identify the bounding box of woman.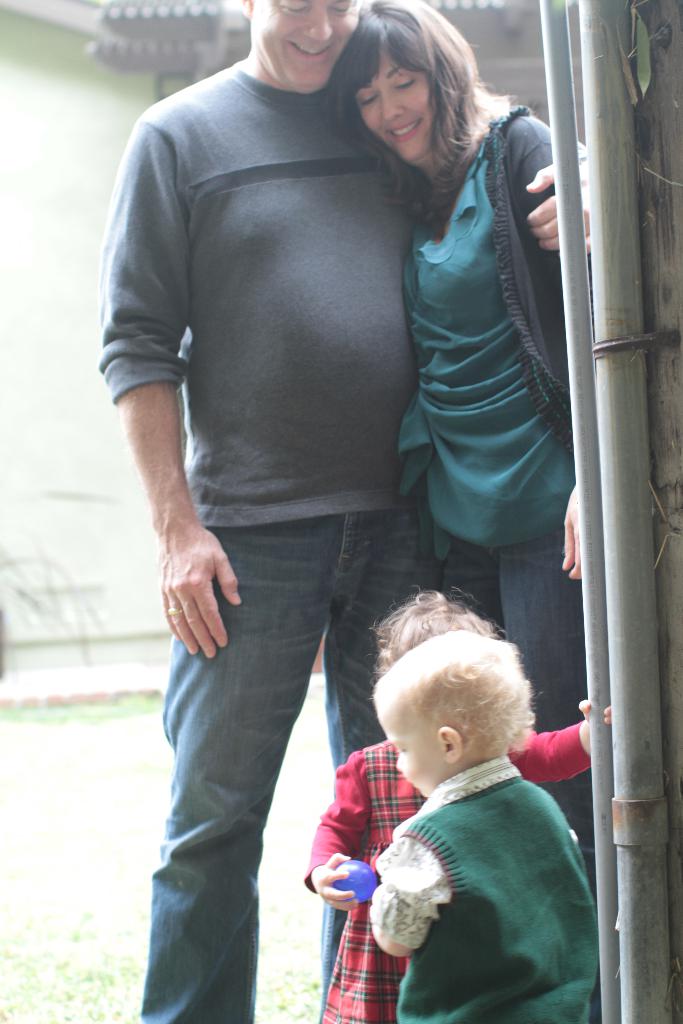
bbox=(361, 4, 583, 666).
